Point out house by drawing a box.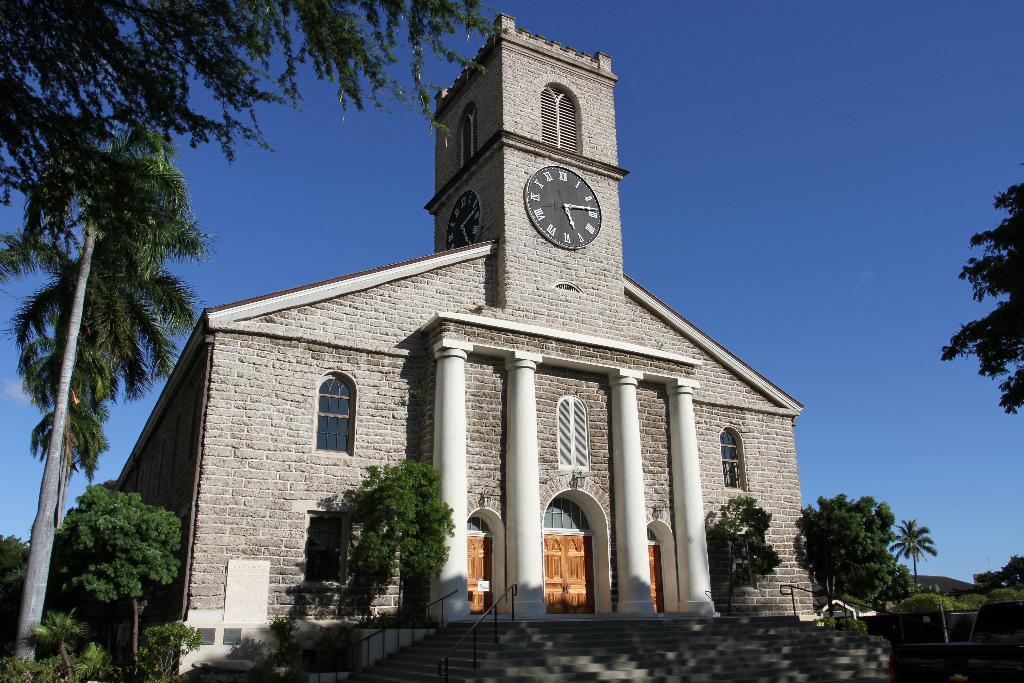
bbox=[875, 598, 890, 610].
